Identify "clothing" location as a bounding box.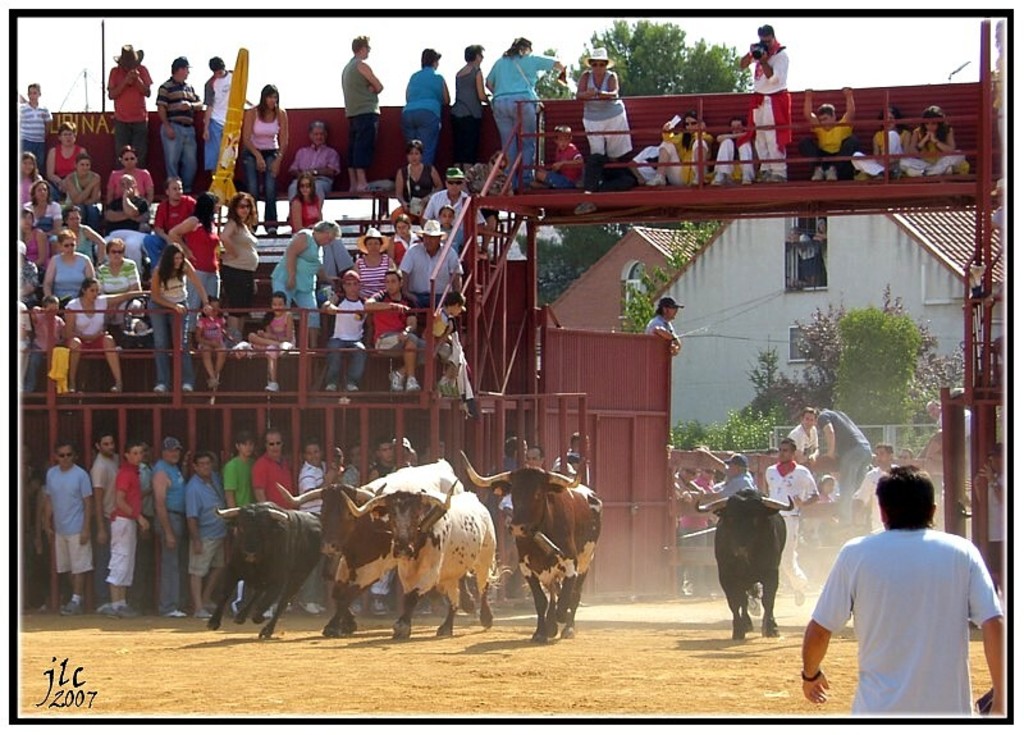
340, 106, 365, 164.
